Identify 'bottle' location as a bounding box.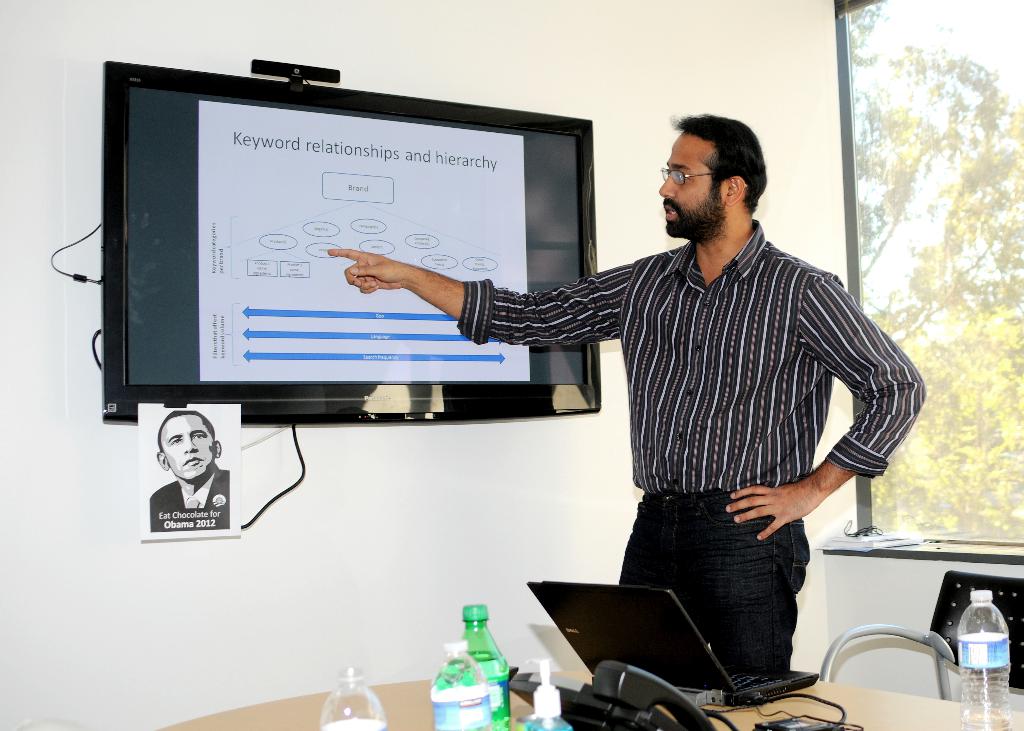
(x1=321, y1=664, x2=385, y2=730).
